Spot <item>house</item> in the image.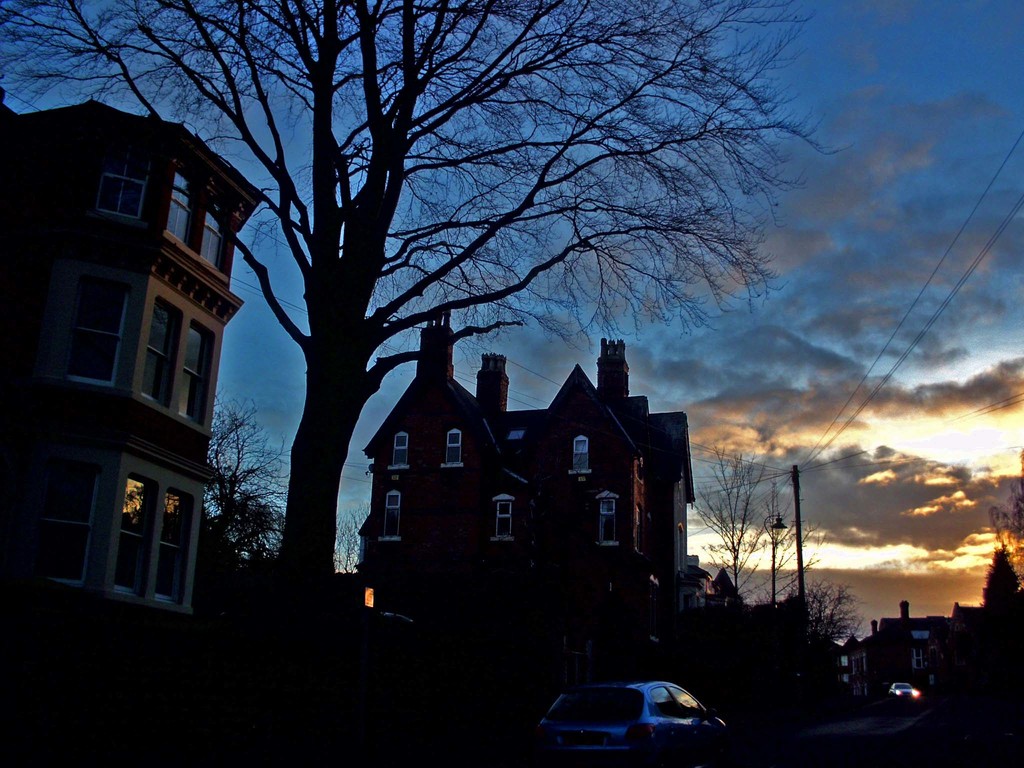
<item>house</item> found at select_region(356, 300, 700, 646).
